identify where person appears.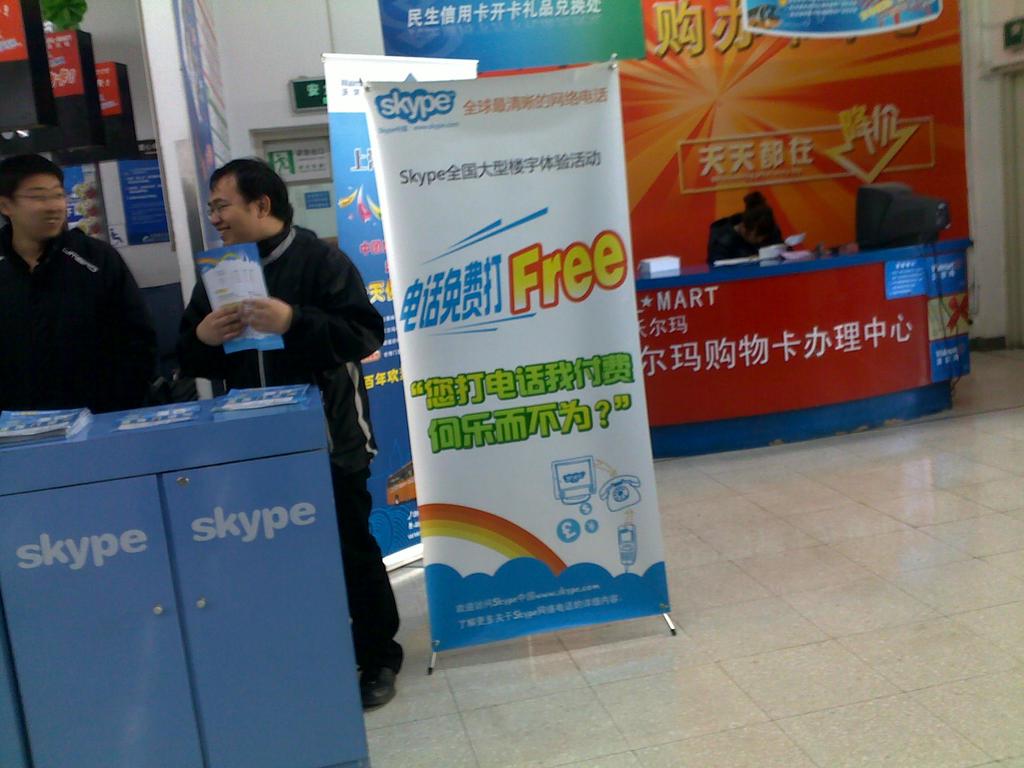
Appears at detection(175, 157, 382, 710).
